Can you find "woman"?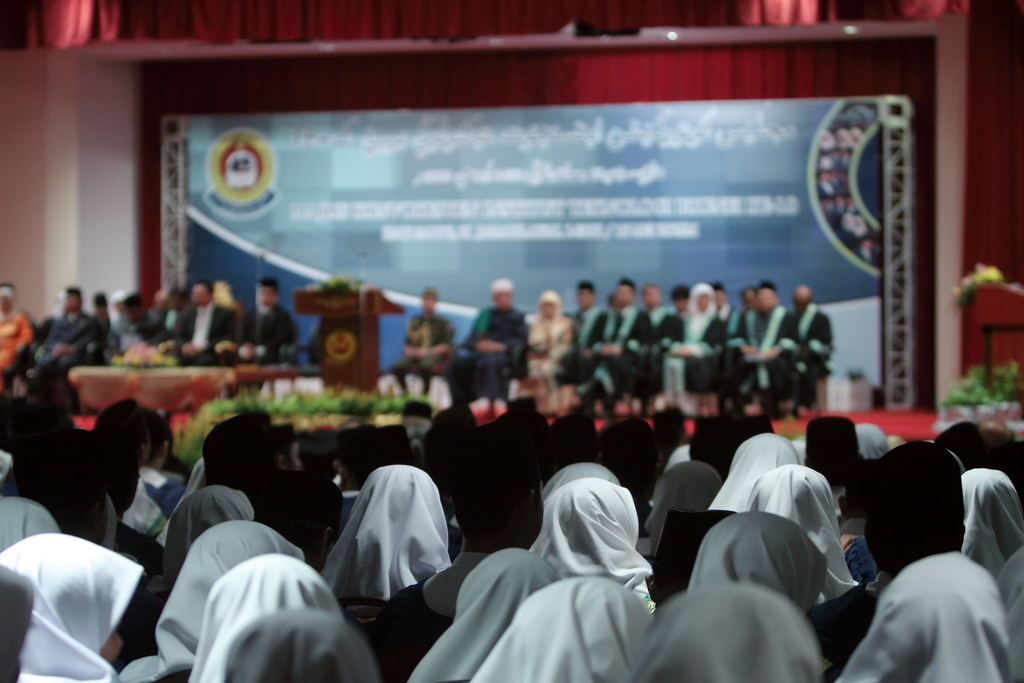
Yes, bounding box: <region>664, 280, 736, 413</region>.
